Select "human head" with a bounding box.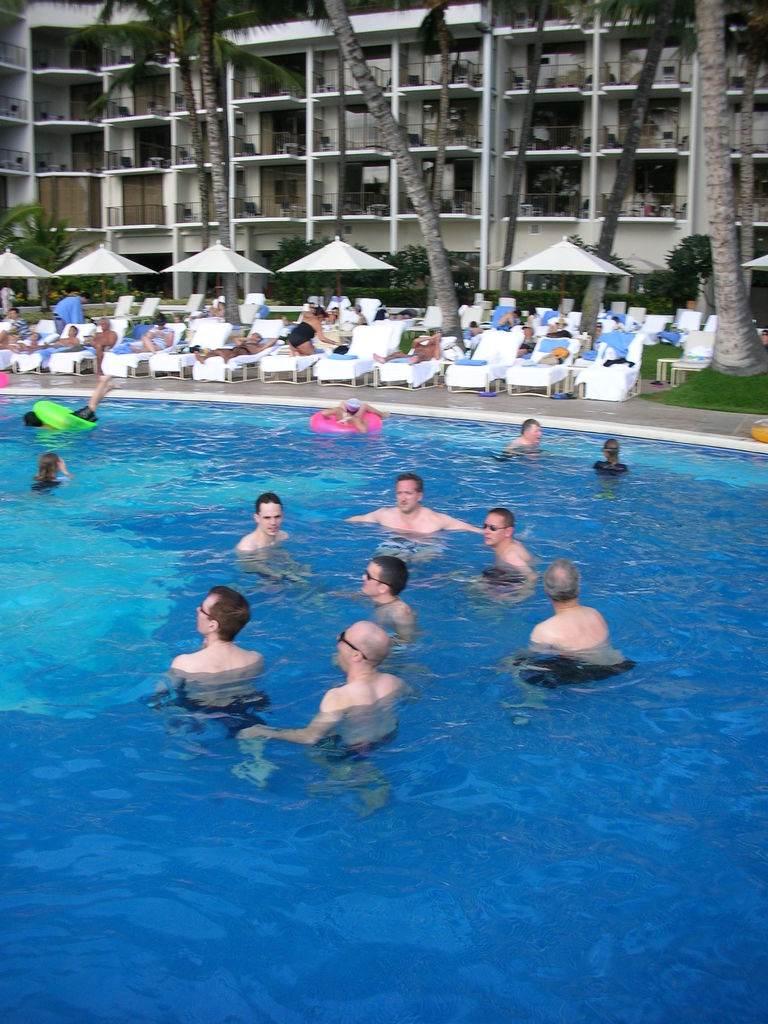
481, 514, 511, 545.
